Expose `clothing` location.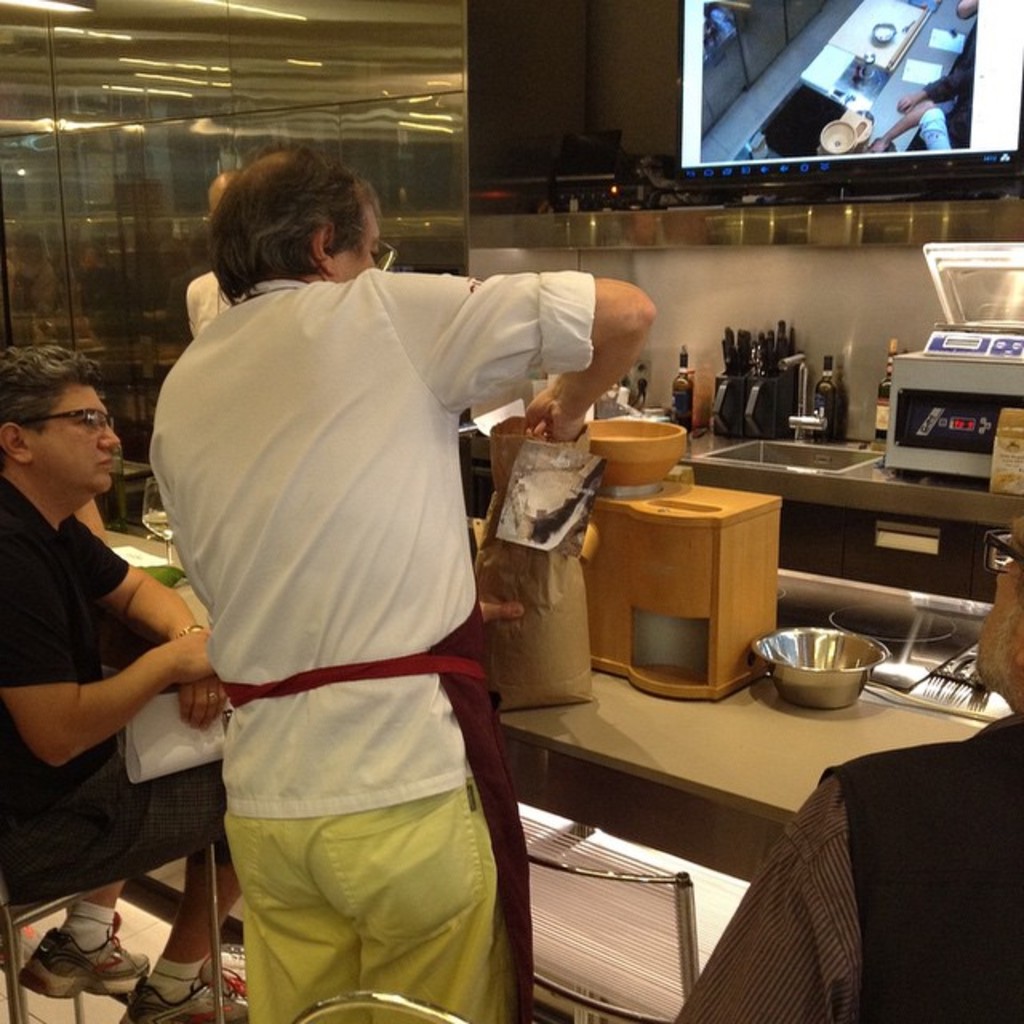
Exposed at locate(146, 954, 213, 1000).
